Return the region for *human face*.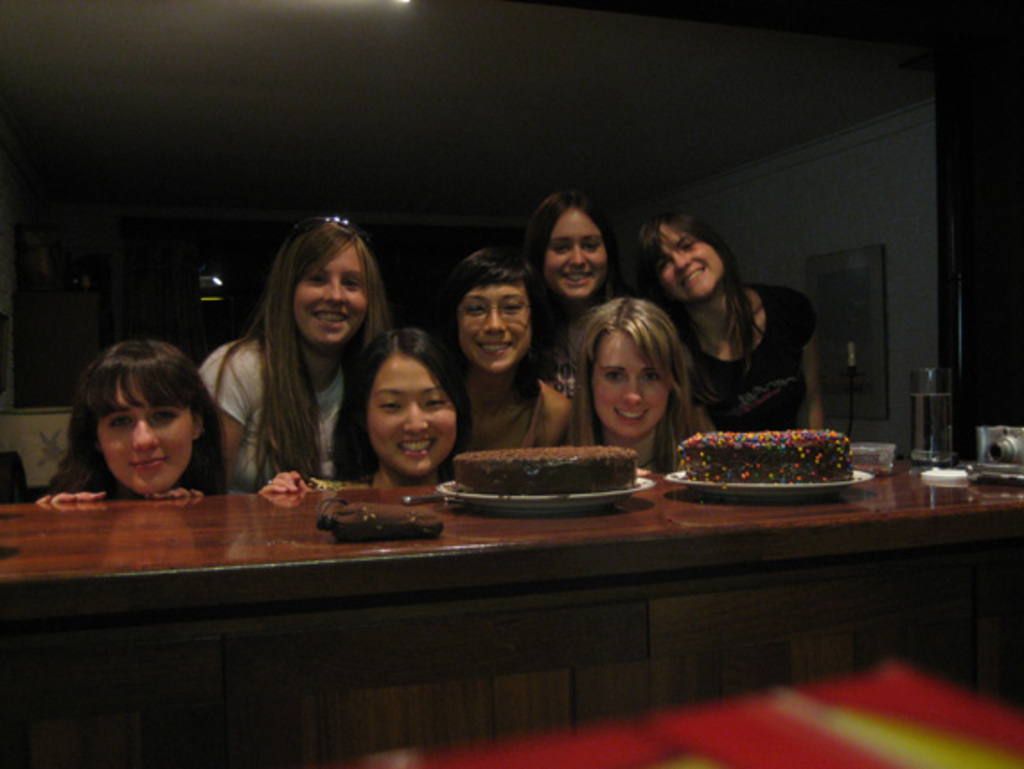
box=[97, 374, 196, 492].
